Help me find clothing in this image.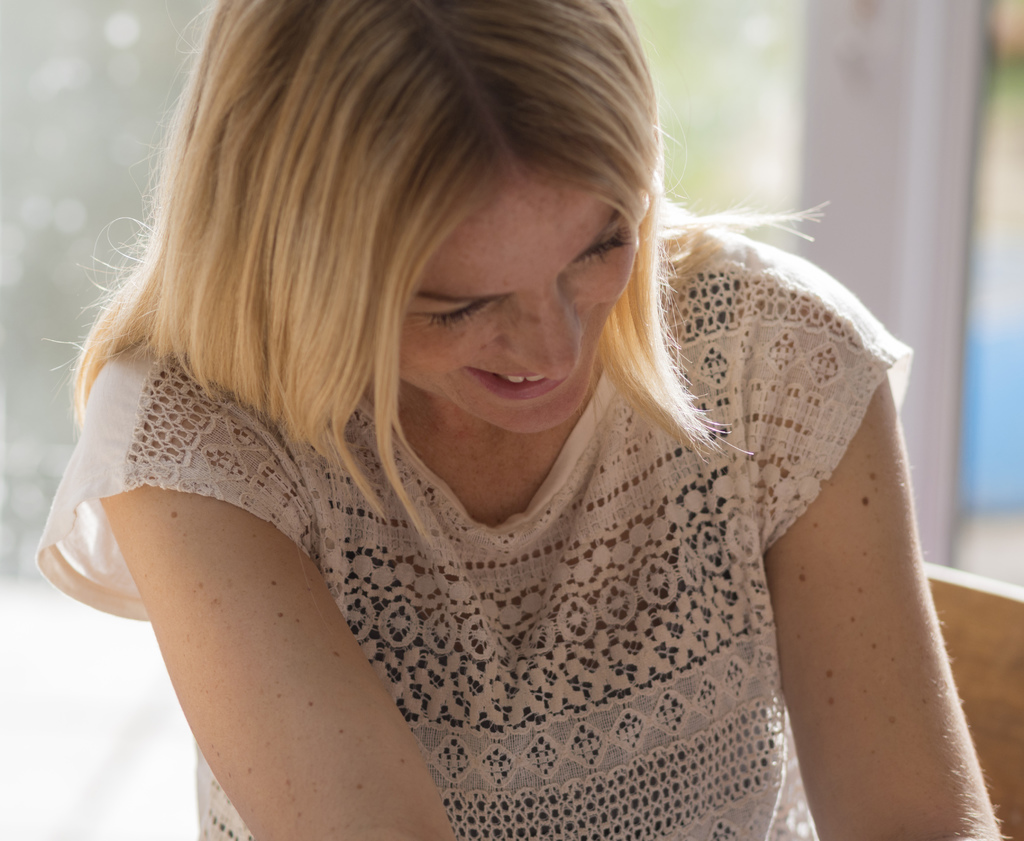
Found it: l=96, t=358, r=873, b=819.
